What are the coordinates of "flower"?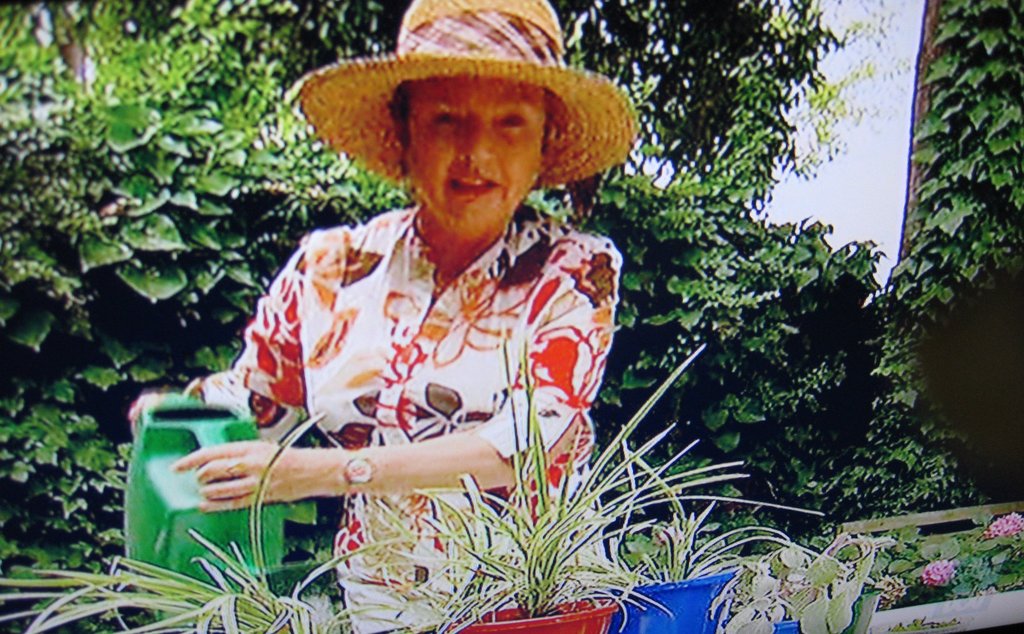
(985, 516, 1023, 534).
